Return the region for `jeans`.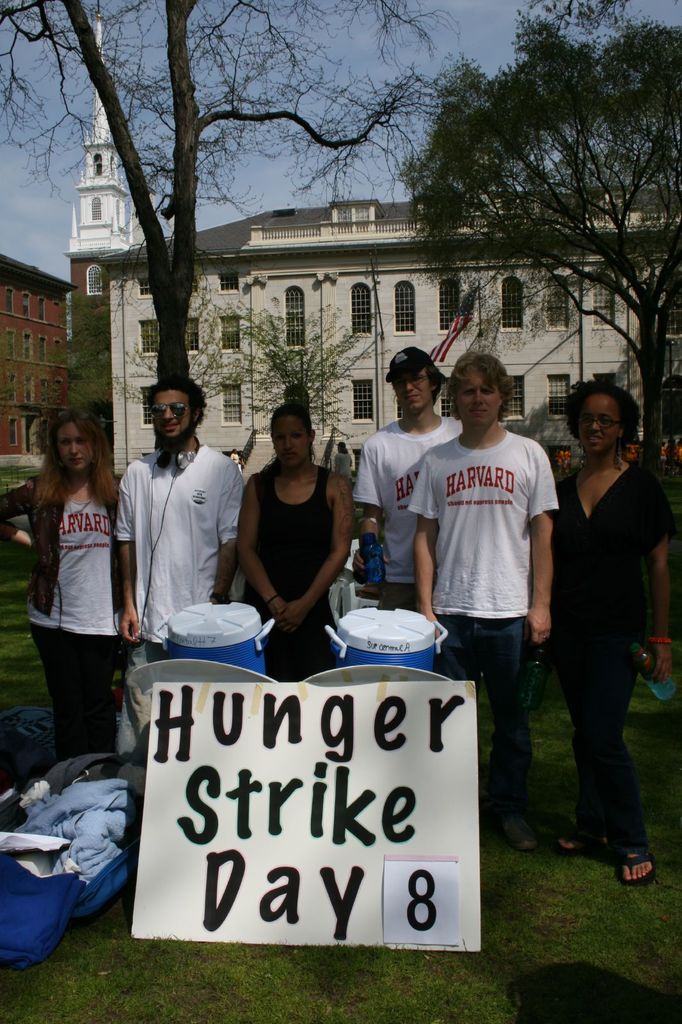
435:614:533:819.
